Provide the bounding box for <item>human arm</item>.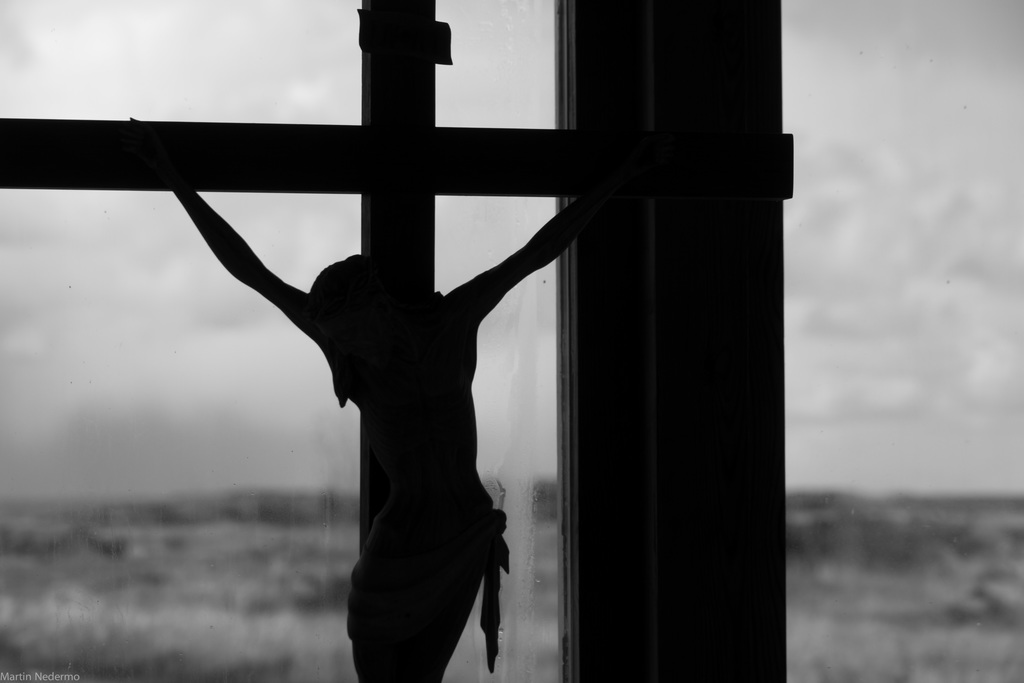
[450, 152, 637, 328].
